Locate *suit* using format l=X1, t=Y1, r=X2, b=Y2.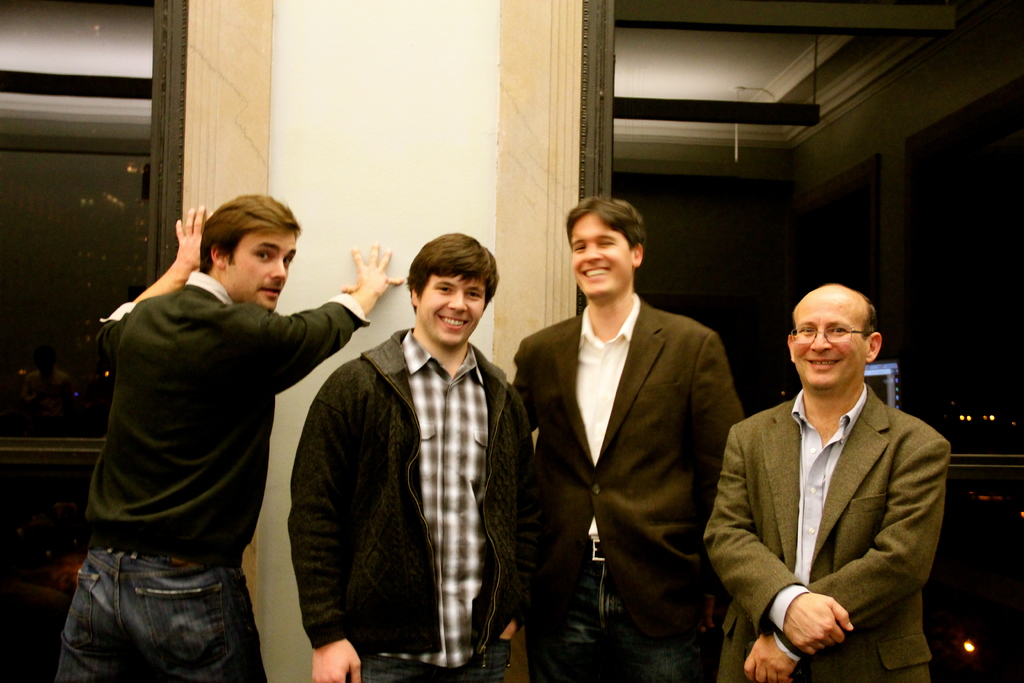
l=711, t=340, r=950, b=680.
